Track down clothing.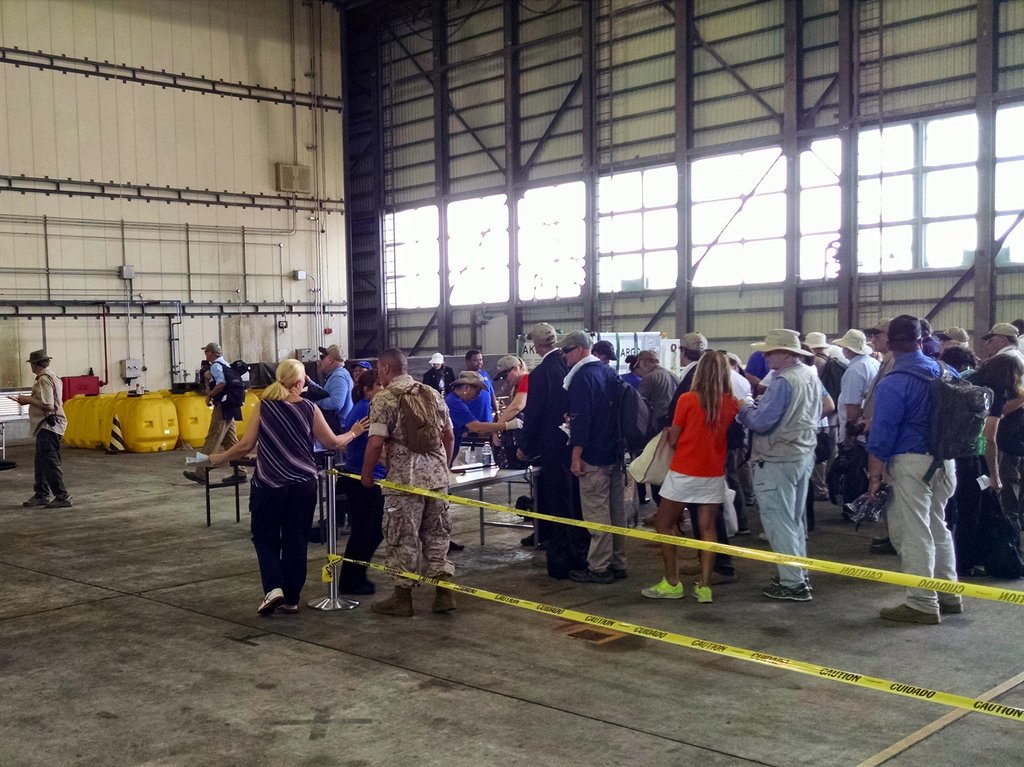
Tracked to {"left": 369, "top": 378, "right": 457, "bottom": 587}.
